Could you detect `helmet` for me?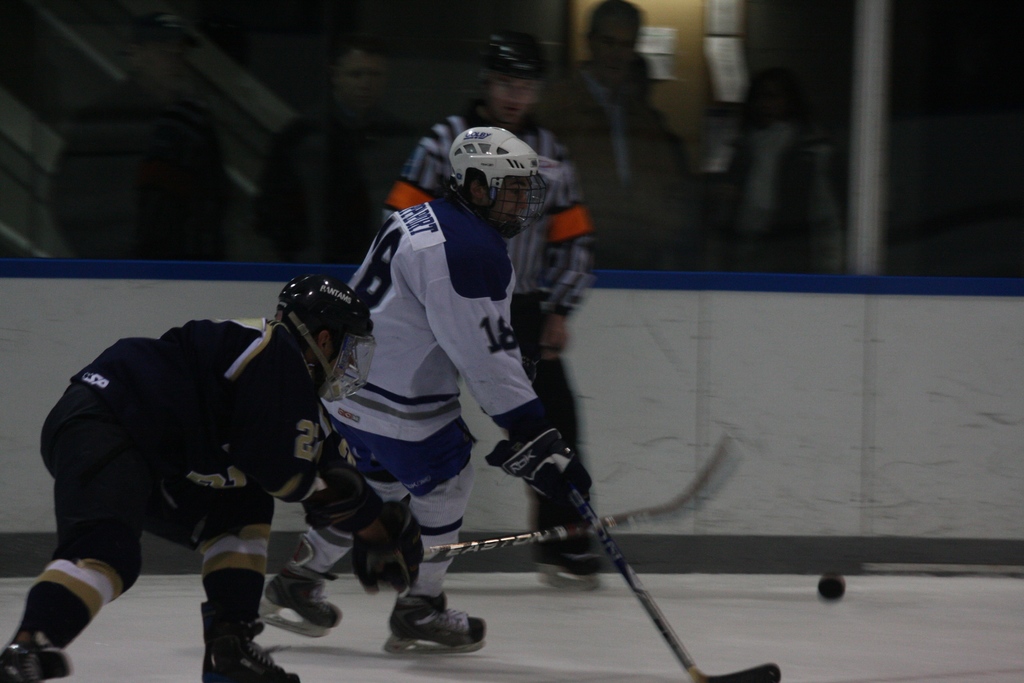
Detection result: [445,122,538,226].
